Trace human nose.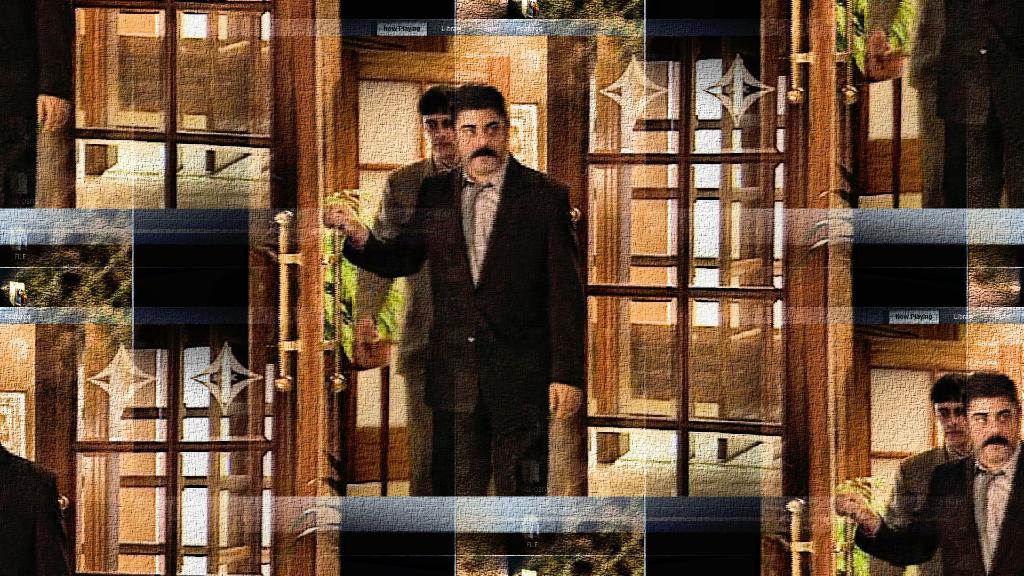
Traced to bbox(989, 419, 1003, 432).
